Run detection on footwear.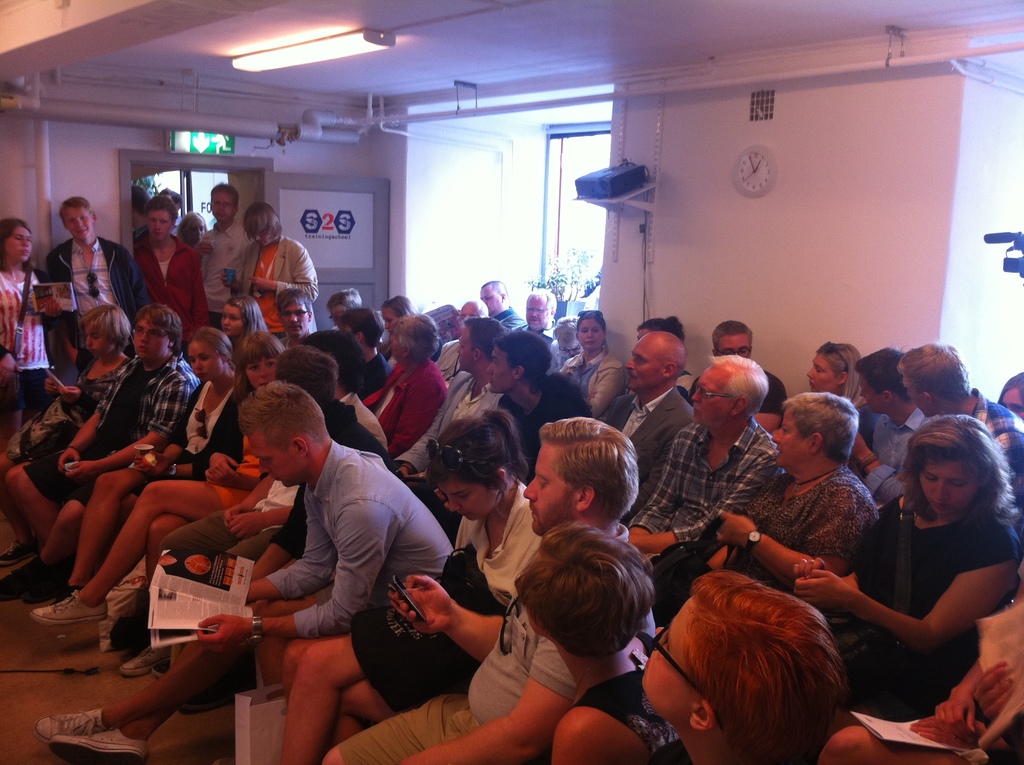
Result: [x1=152, y1=661, x2=170, y2=677].
